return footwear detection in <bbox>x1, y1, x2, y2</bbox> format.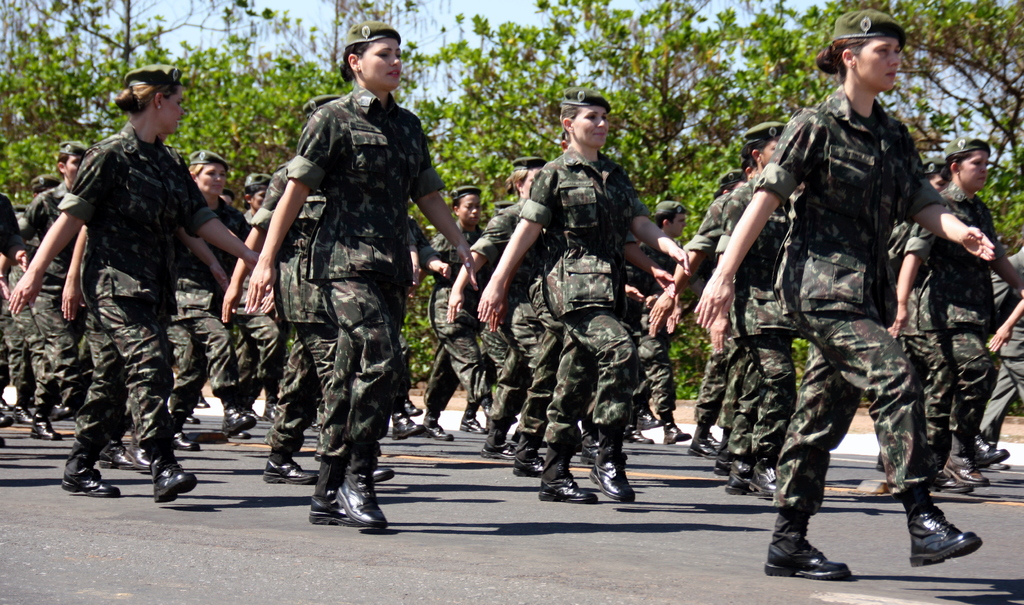
<bbox>216, 406, 255, 438</bbox>.
